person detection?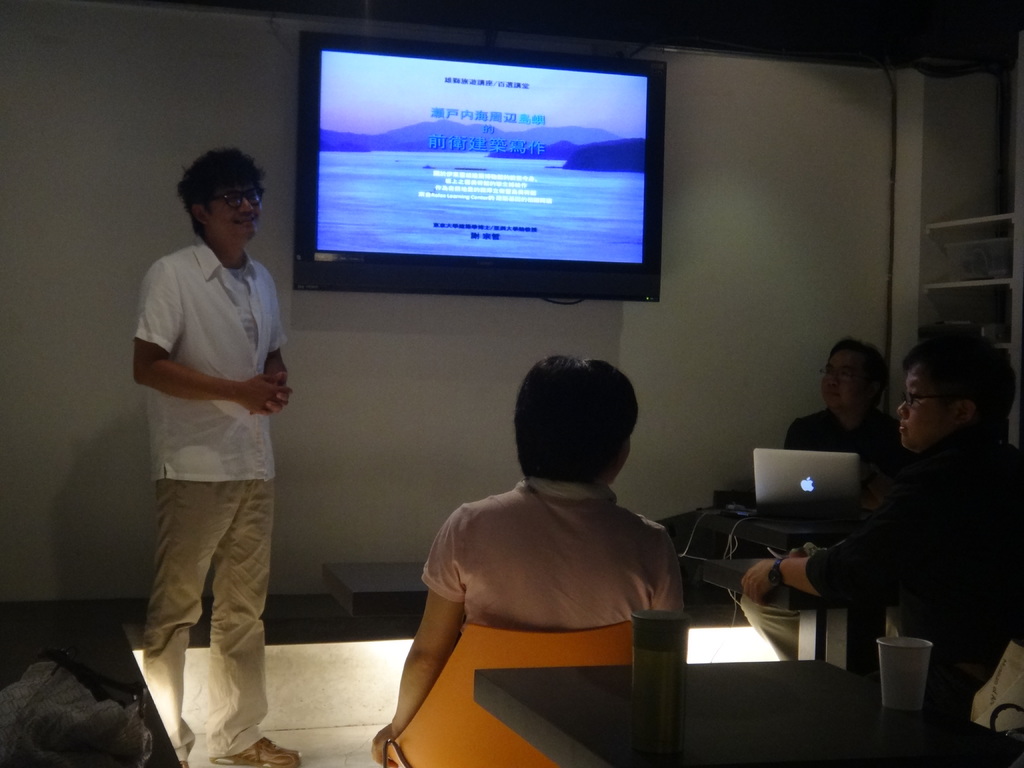
detection(728, 330, 1023, 703)
